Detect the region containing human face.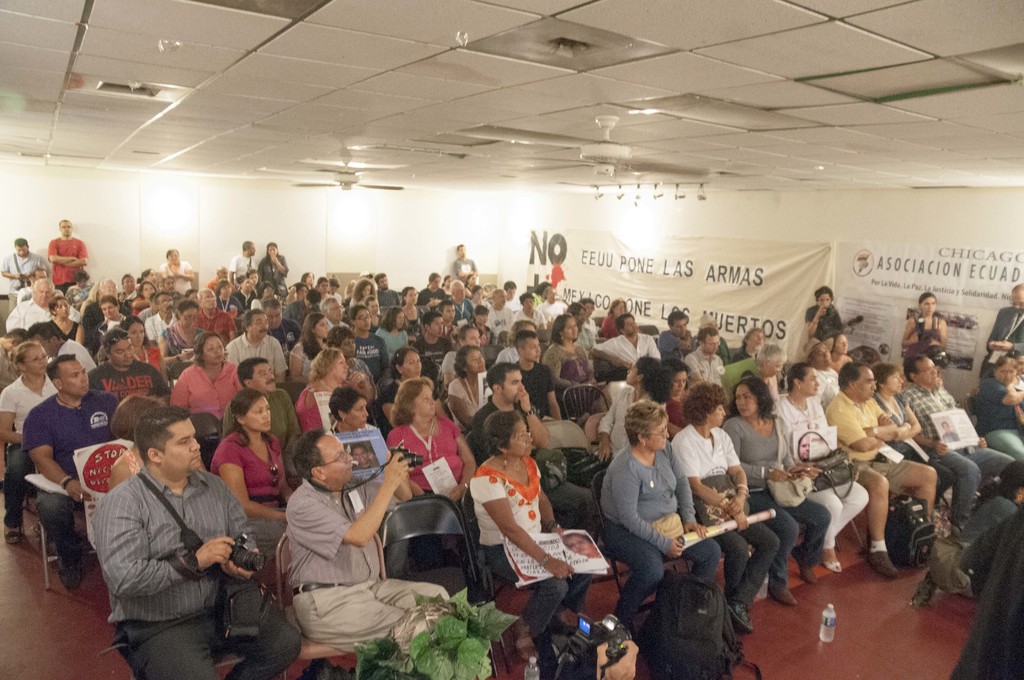
917,295,938,319.
